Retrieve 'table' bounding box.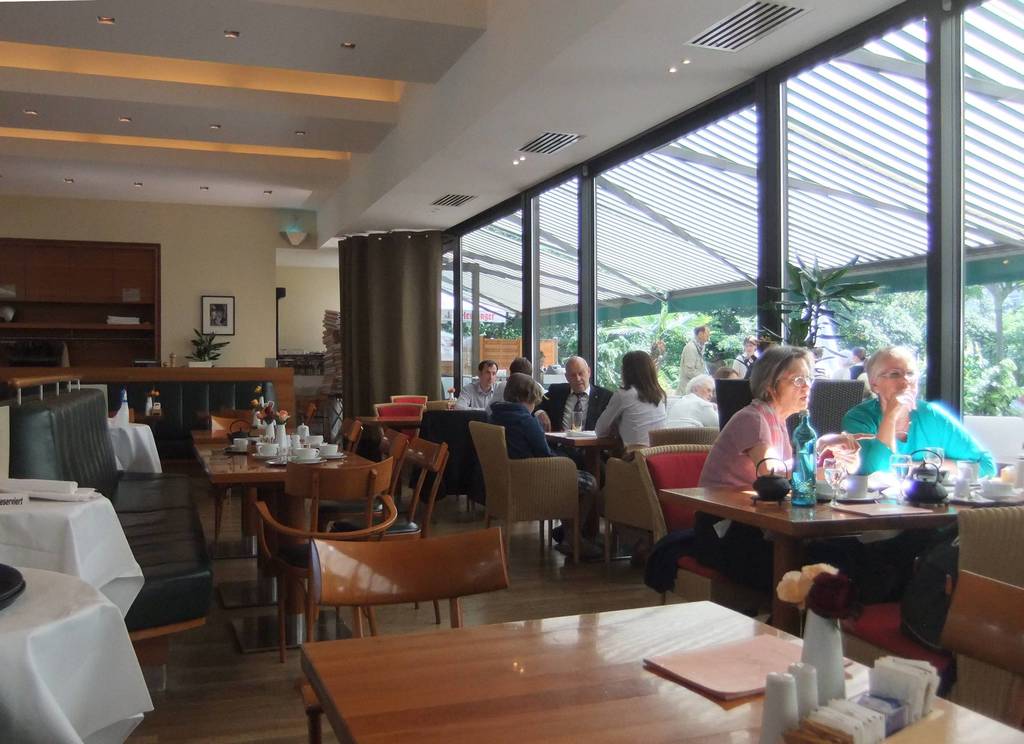
Bounding box: 308,596,1023,743.
